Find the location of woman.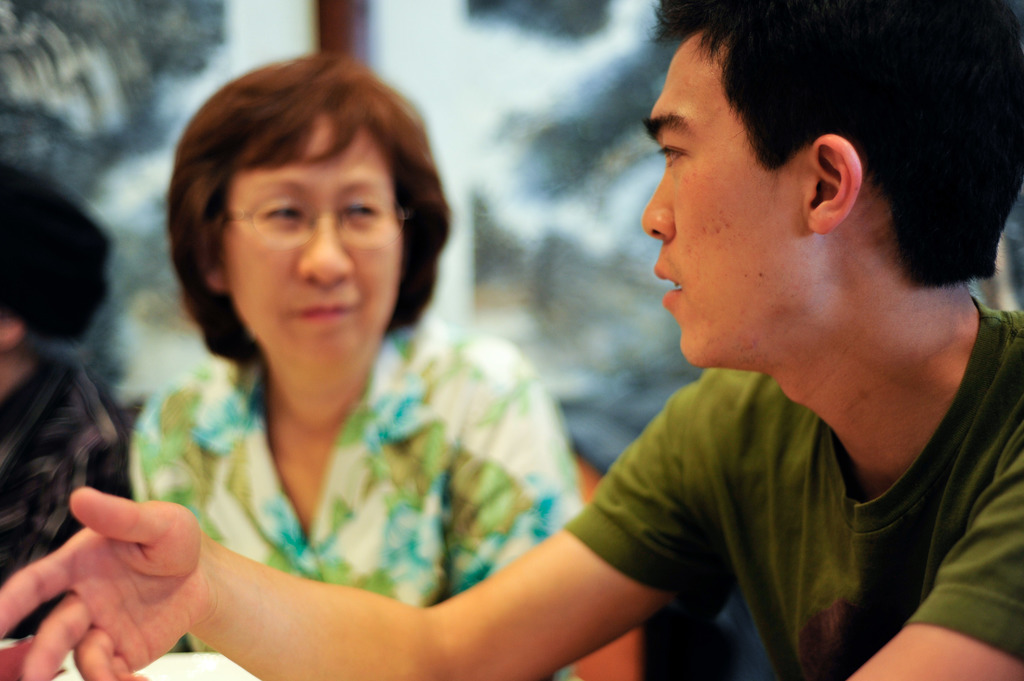
Location: {"left": 129, "top": 58, "right": 639, "bottom": 680}.
